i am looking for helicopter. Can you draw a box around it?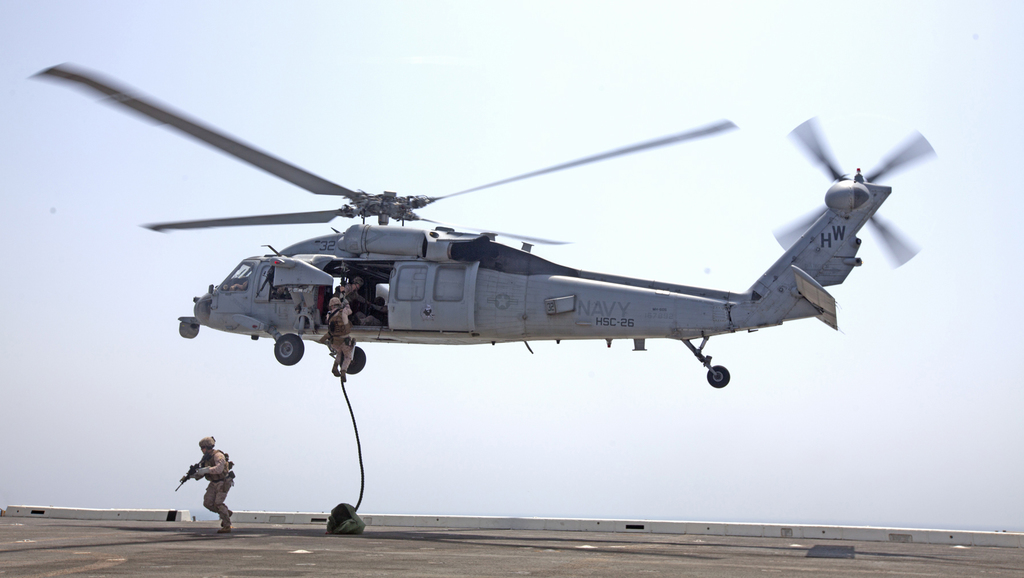
Sure, the bounding box is {"left": 25, "top": 54, "right": 932, "bottom": 393}.
